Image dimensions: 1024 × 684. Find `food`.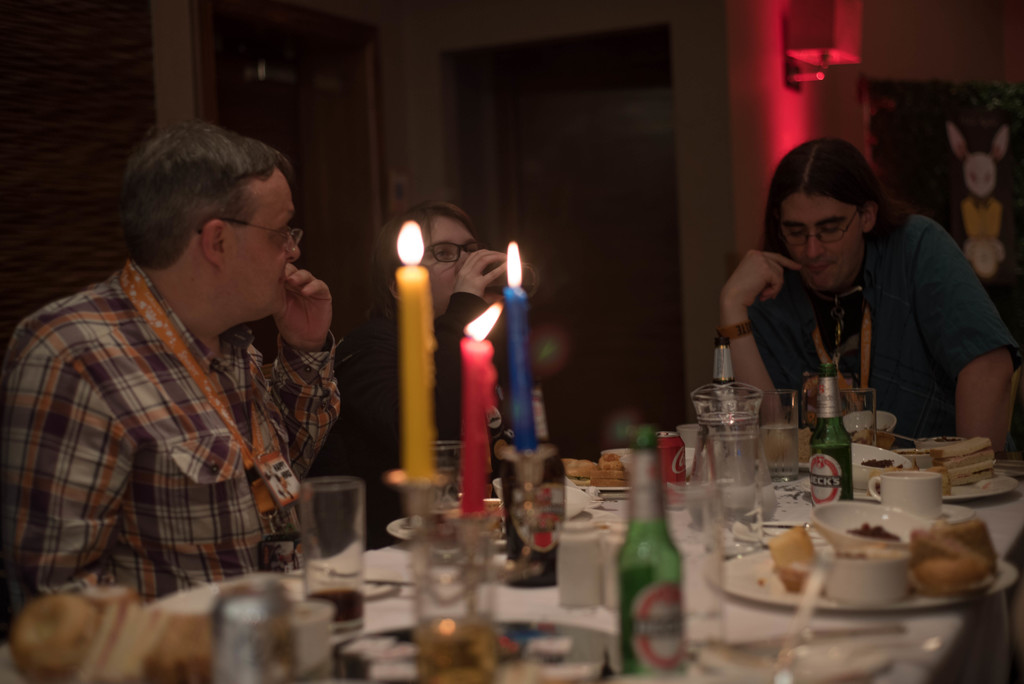
locate(591, 452, 625, 489).
